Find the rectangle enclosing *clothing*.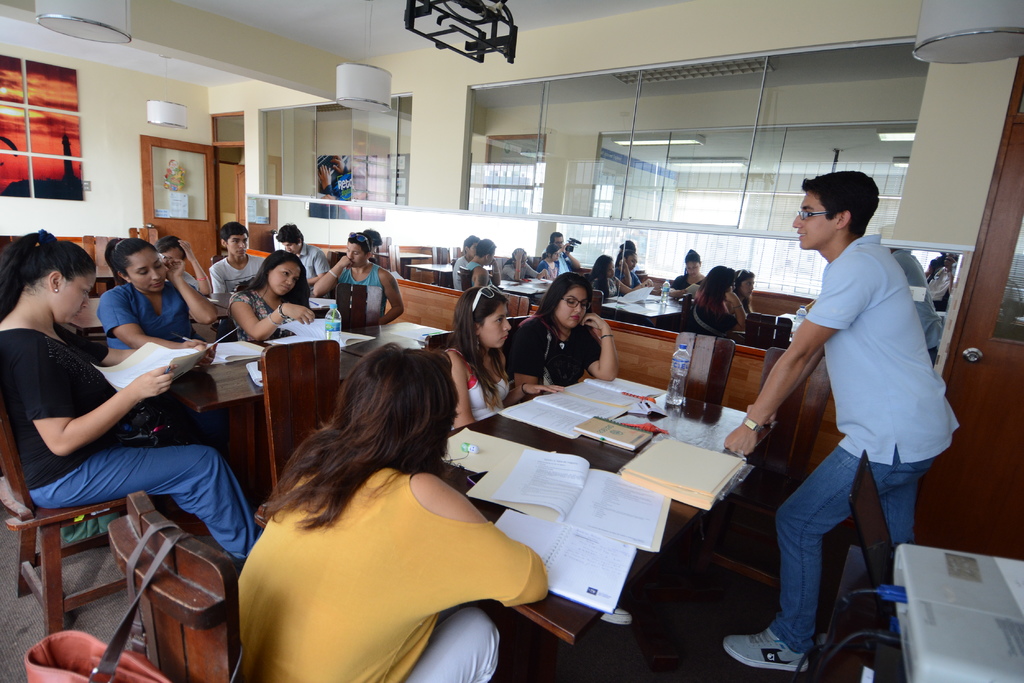
pyautogui.locateOnScreen(174, 268, 200, 290).
